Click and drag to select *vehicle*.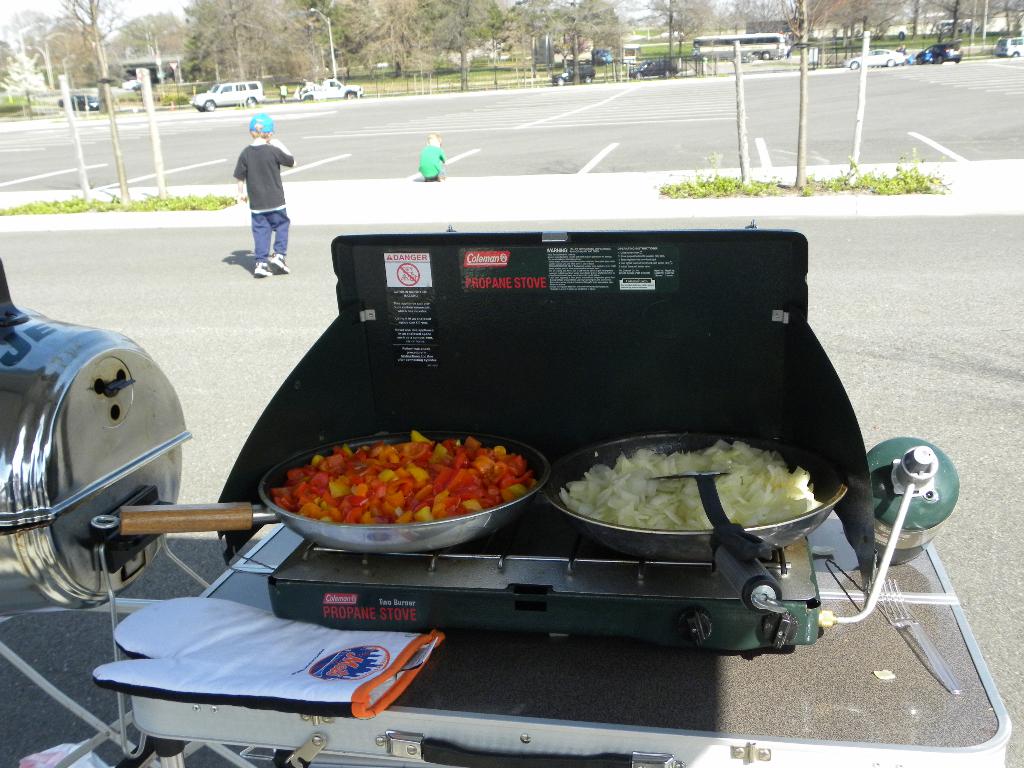
Selection: 628, 58, 678, 82.
